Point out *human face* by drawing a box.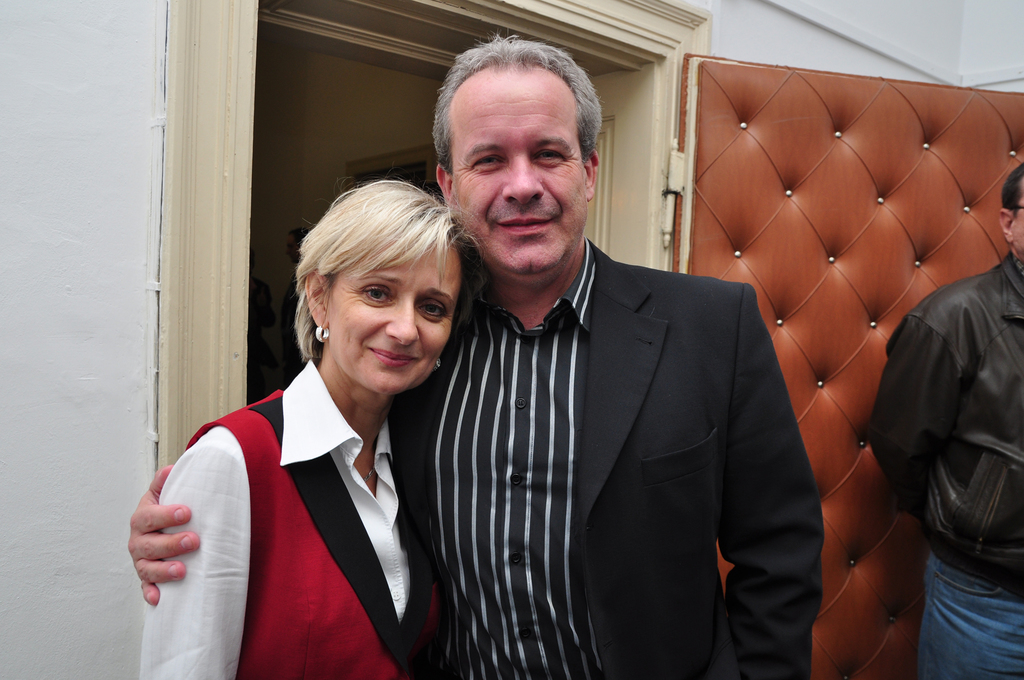
crop(447, 49, 581, 275).
